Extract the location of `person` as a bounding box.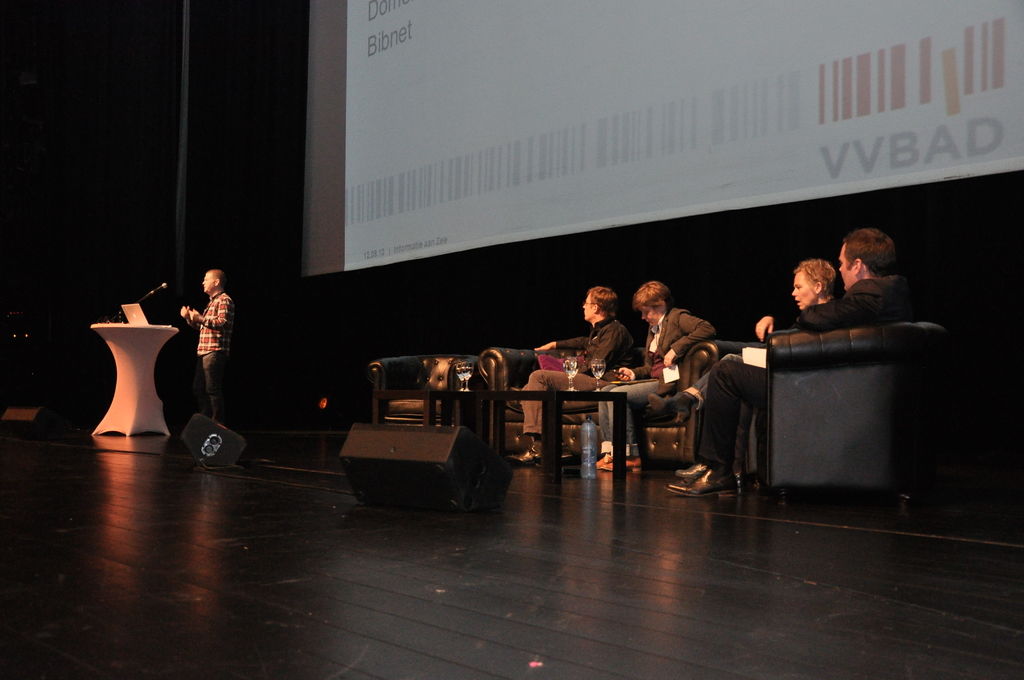
crop(649, 255, 840, 485).
